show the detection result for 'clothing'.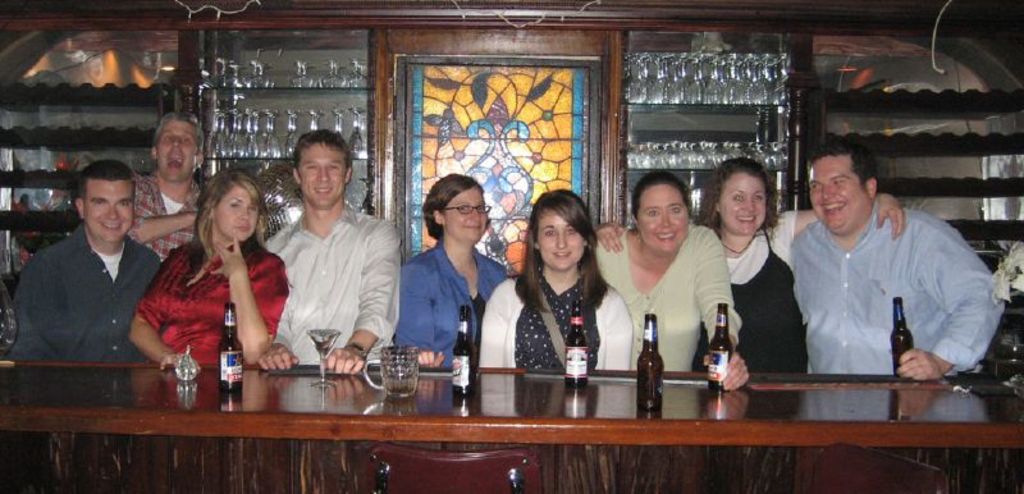
{"x1": 394, "y1": 241, "x2": 512, "y2": 375}.
